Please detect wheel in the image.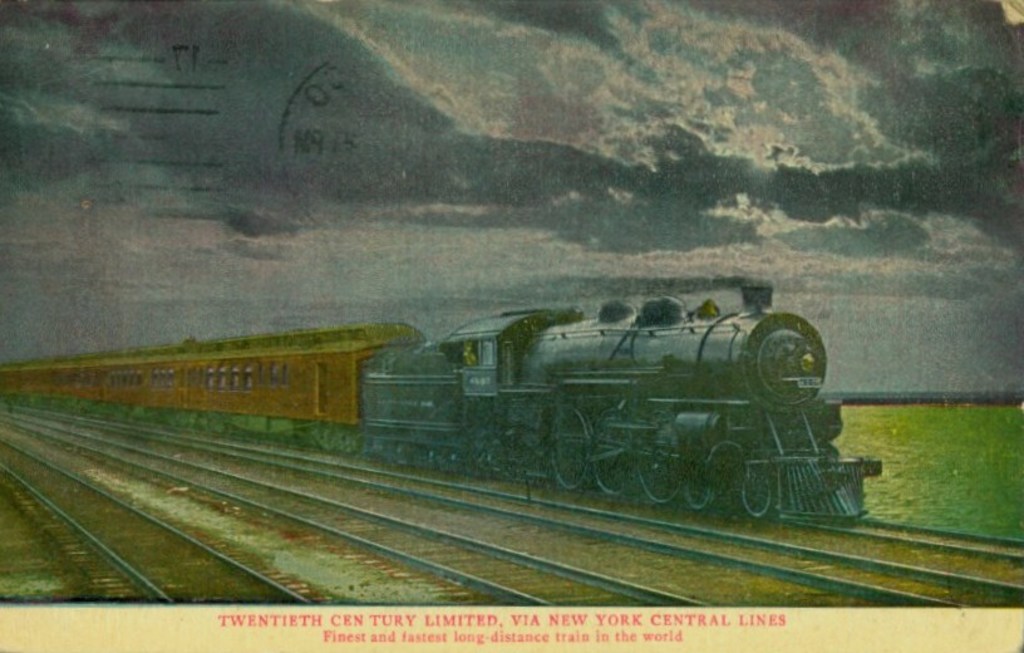
683, 477, 714, 510.
